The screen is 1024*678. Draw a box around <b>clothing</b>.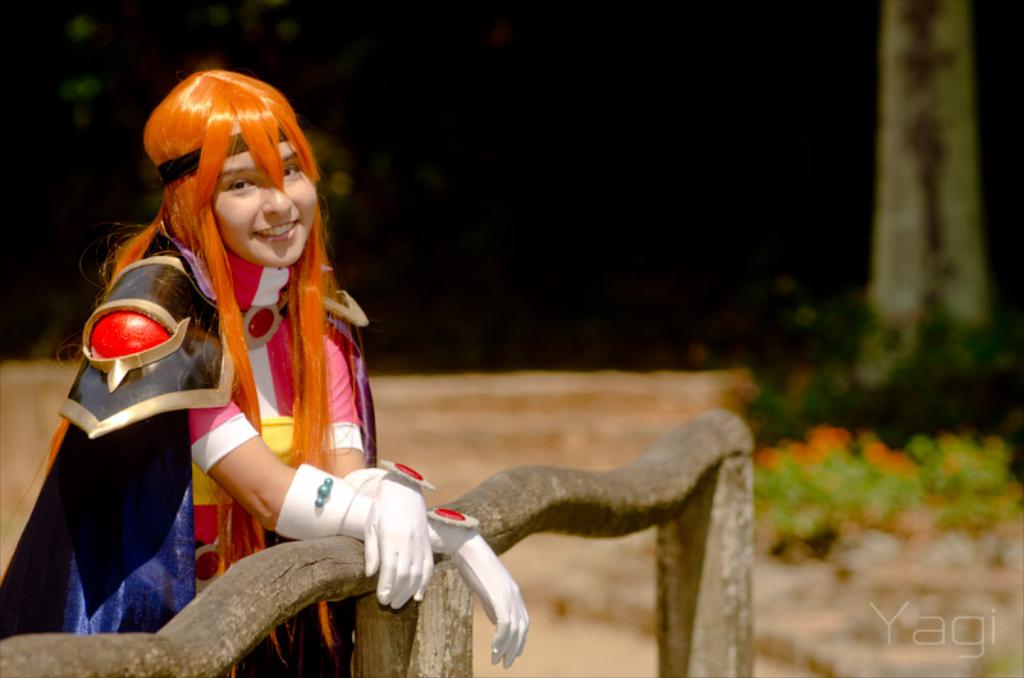
box(0, 226, 388, 677).
